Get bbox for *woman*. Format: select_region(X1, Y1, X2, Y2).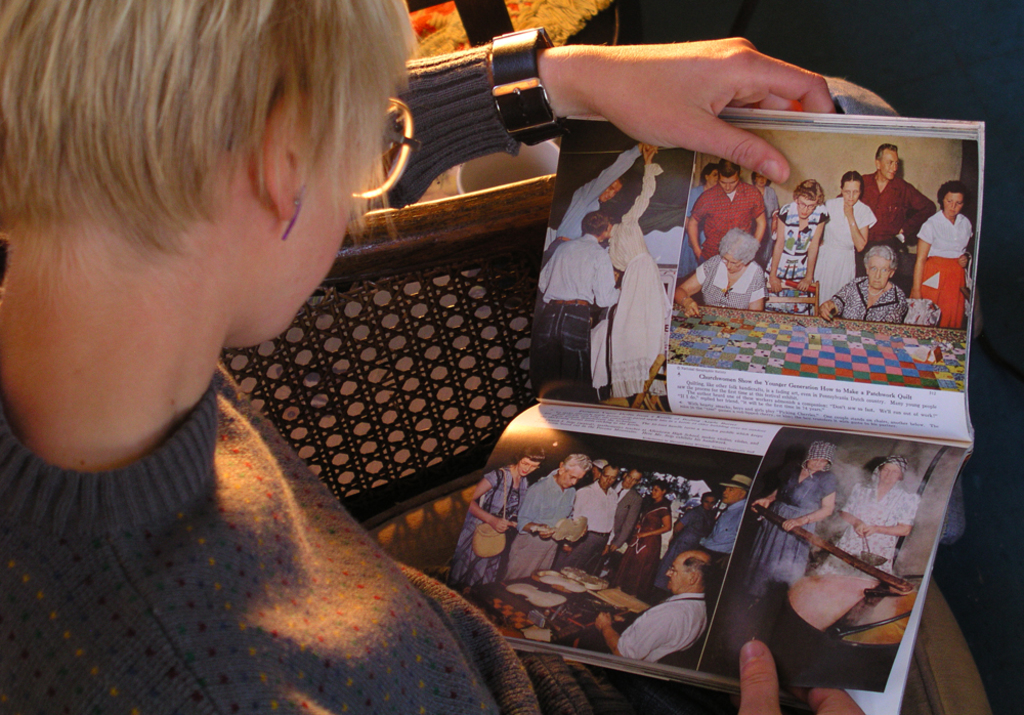
select_region(613, 485, 669, 604).
